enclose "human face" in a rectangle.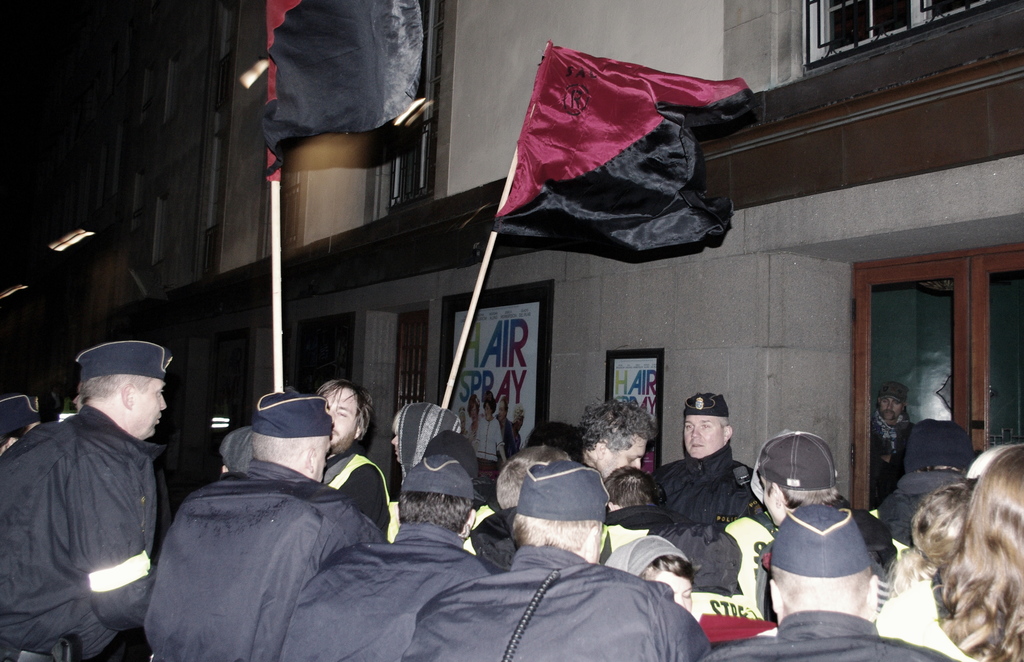
locate(601, 438, 643, 478).
